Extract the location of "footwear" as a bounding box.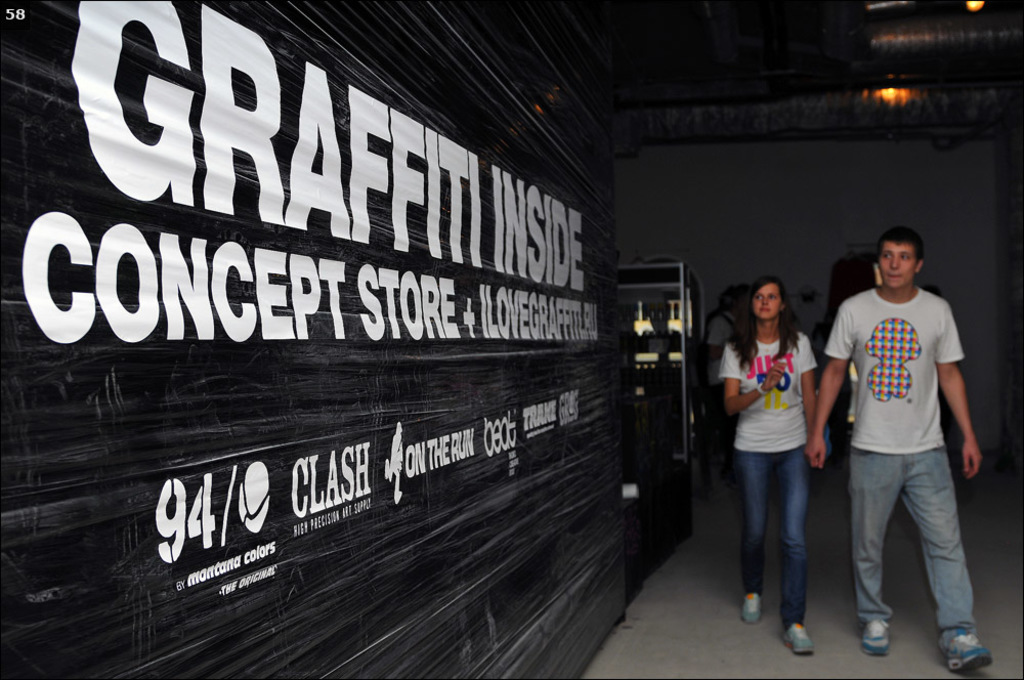
(x1=785, y1=621, x2=815, y2=651).
